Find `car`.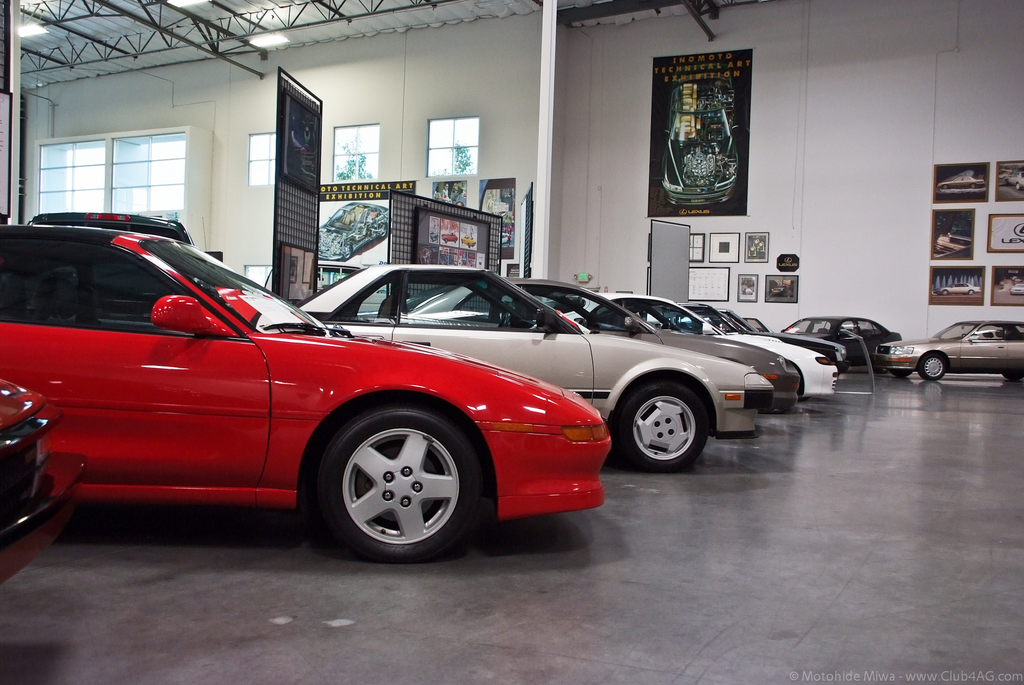
bbox(785, 308, 899, 368).
